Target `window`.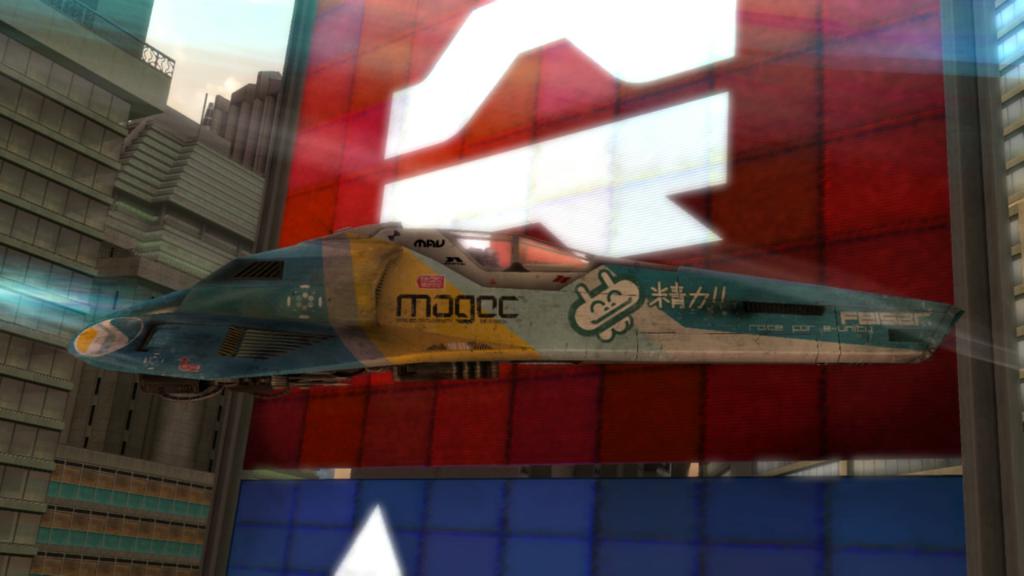
Target region: [x1=50, y1=355, x2=72, y2=381].
